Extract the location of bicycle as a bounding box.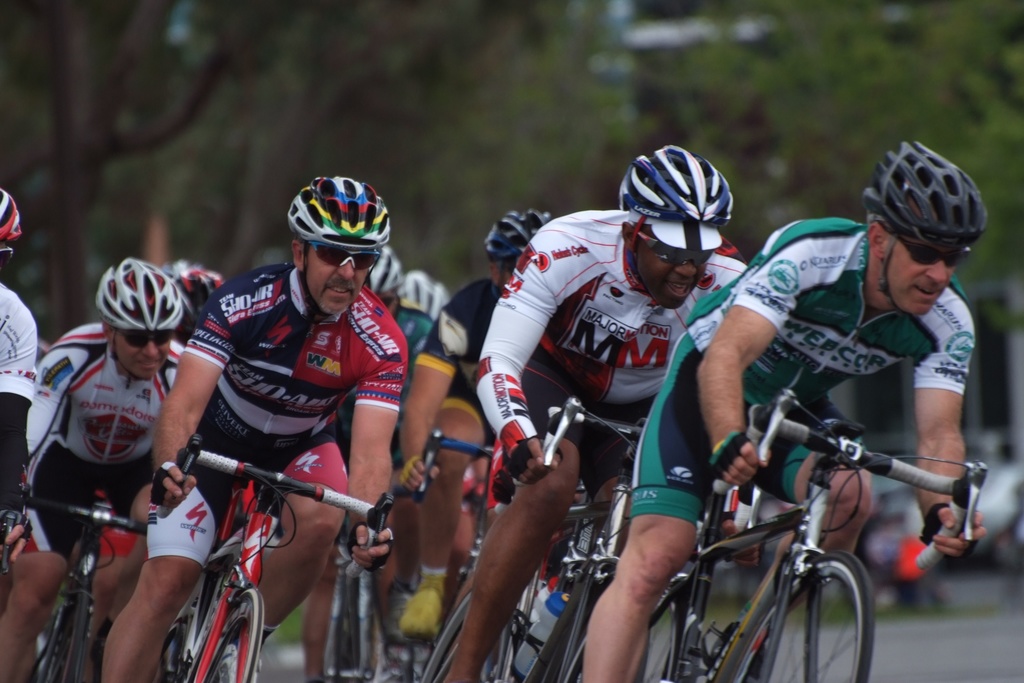
pyautogui.locateOnScreen(609, 376, 979, 682).
